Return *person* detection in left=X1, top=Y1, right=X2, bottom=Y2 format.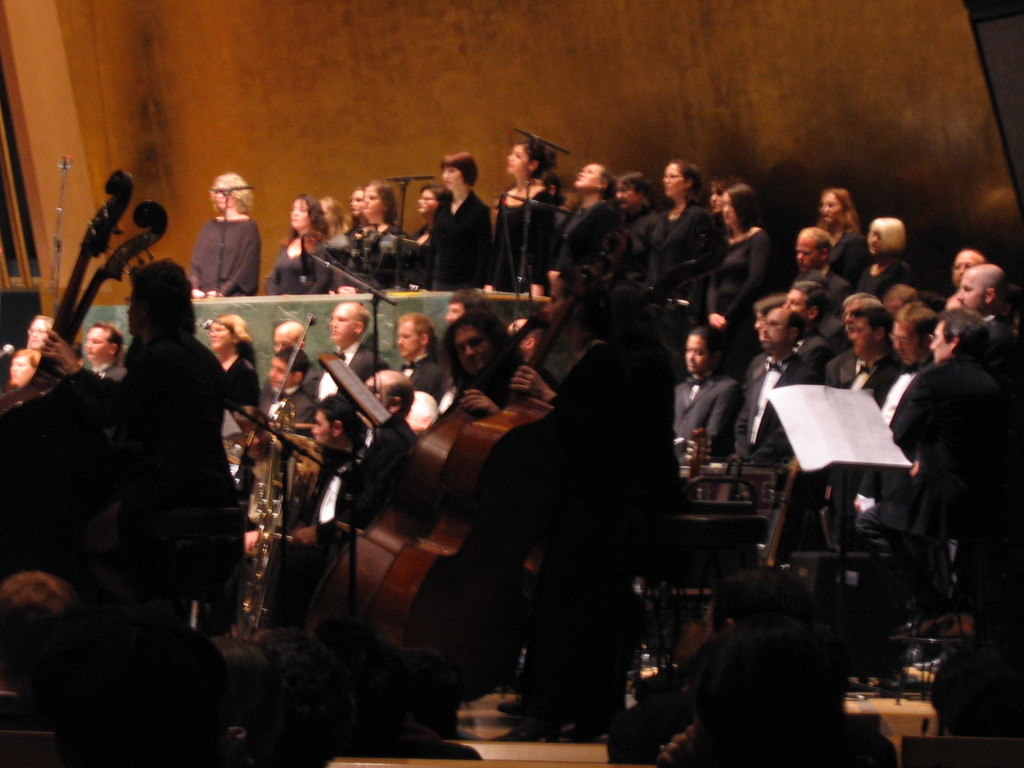
left=849, top=298, right=906, bottom=412.
